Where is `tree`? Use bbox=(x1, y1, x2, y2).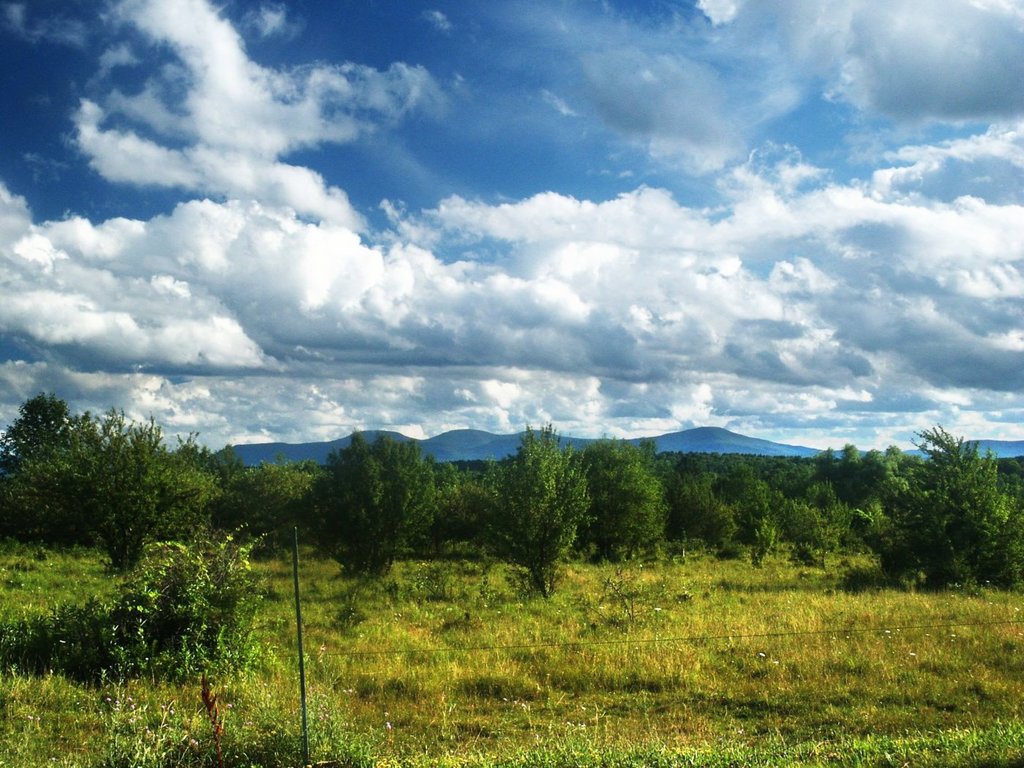
bbox=(379, 458, 492, 559).
